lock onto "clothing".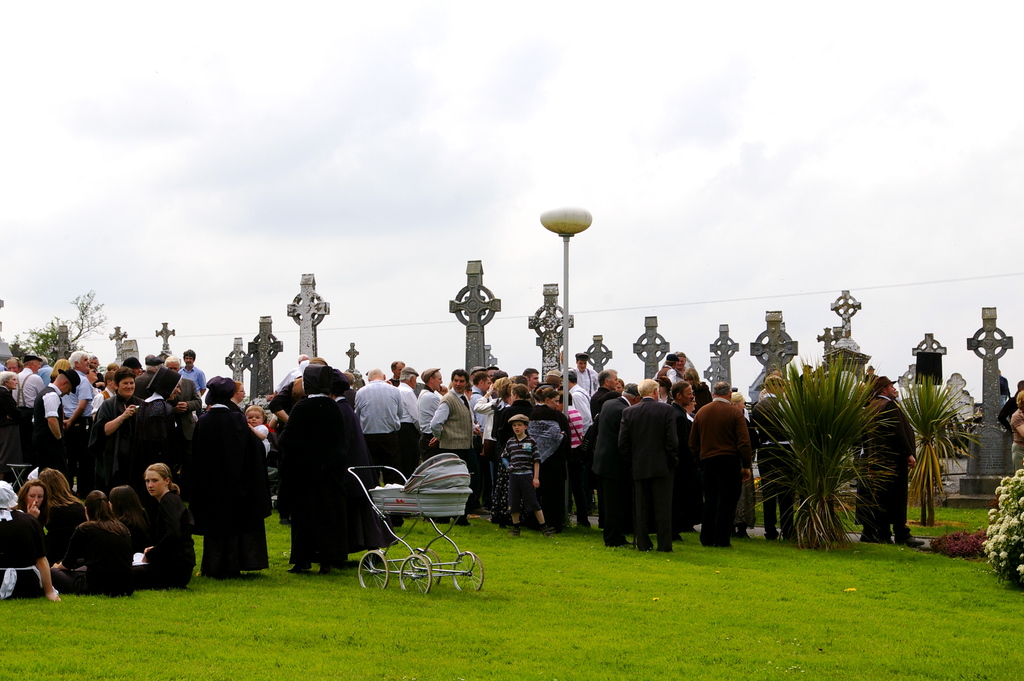
Locked: {"x1": 996, "y1": 393, "x2": 1017, "y2": 442}.
